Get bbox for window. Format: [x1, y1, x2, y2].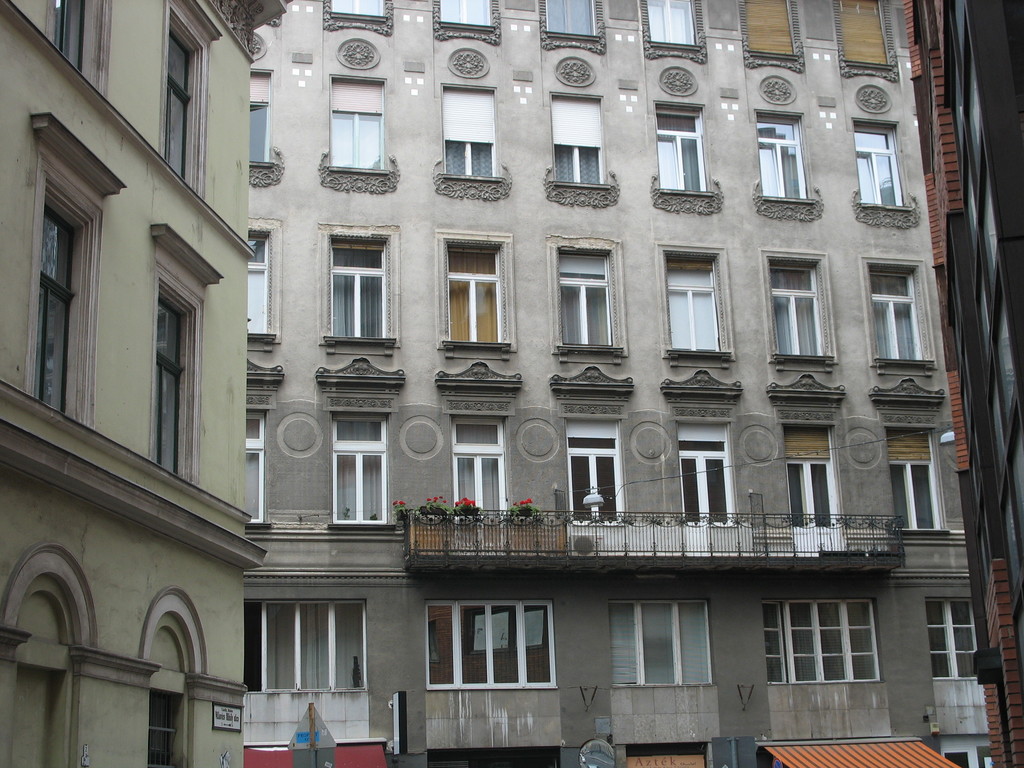
[330, 410, 397, 531].
